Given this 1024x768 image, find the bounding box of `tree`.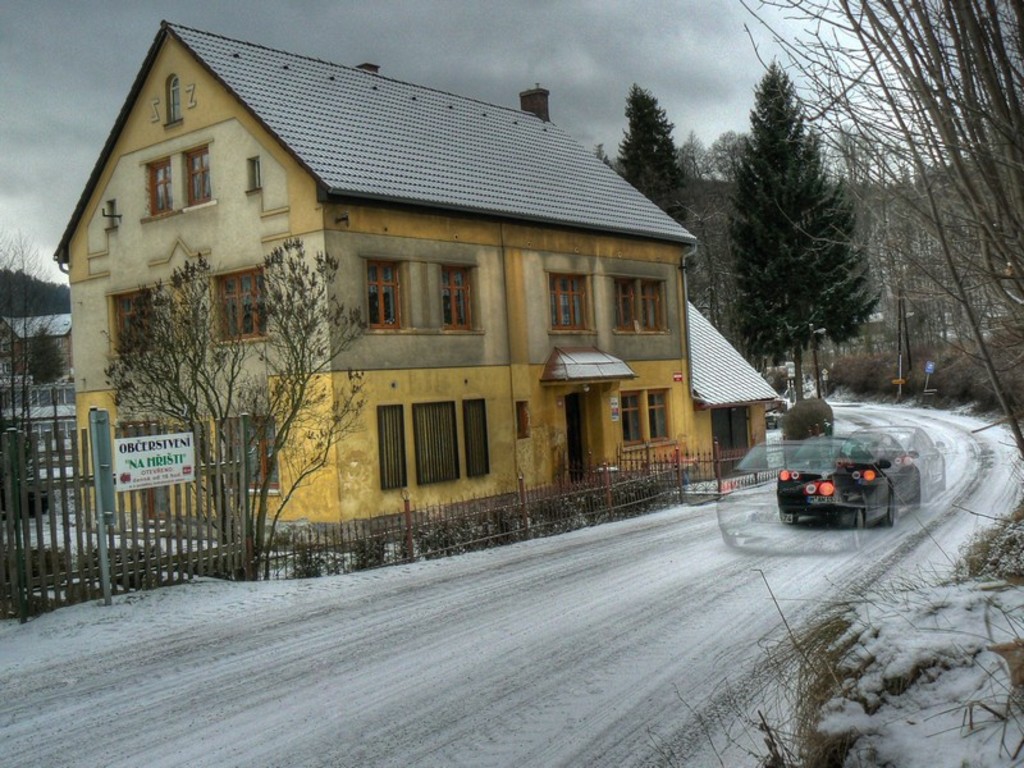
left=858, top=161, right=1014, bottom=348.
